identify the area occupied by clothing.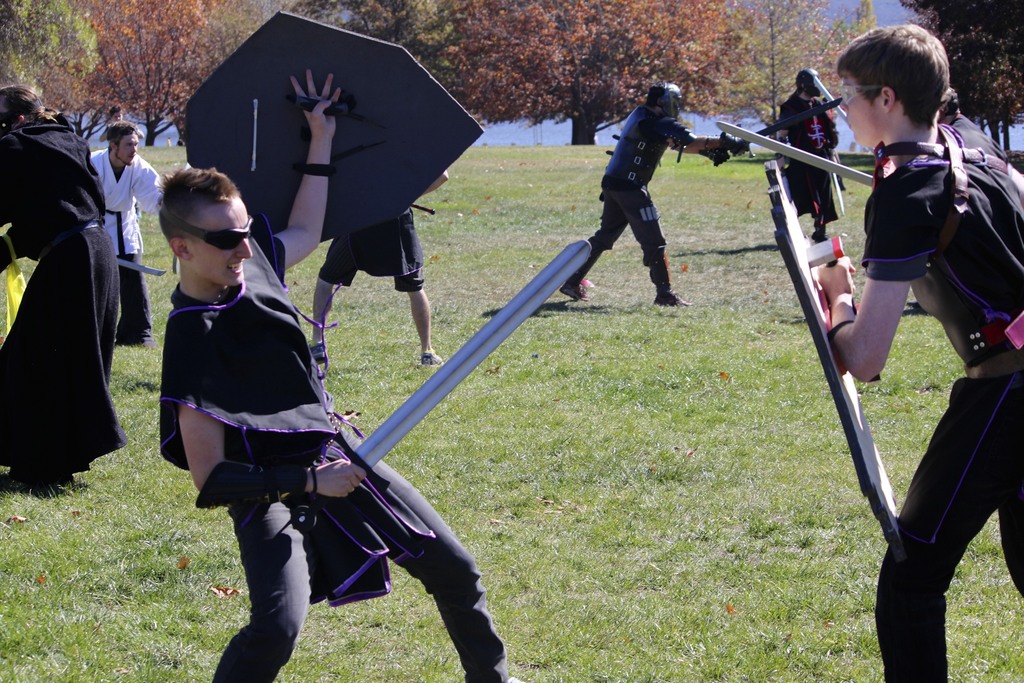
Area: left=869, top=135, right=1023, bottom=682.
